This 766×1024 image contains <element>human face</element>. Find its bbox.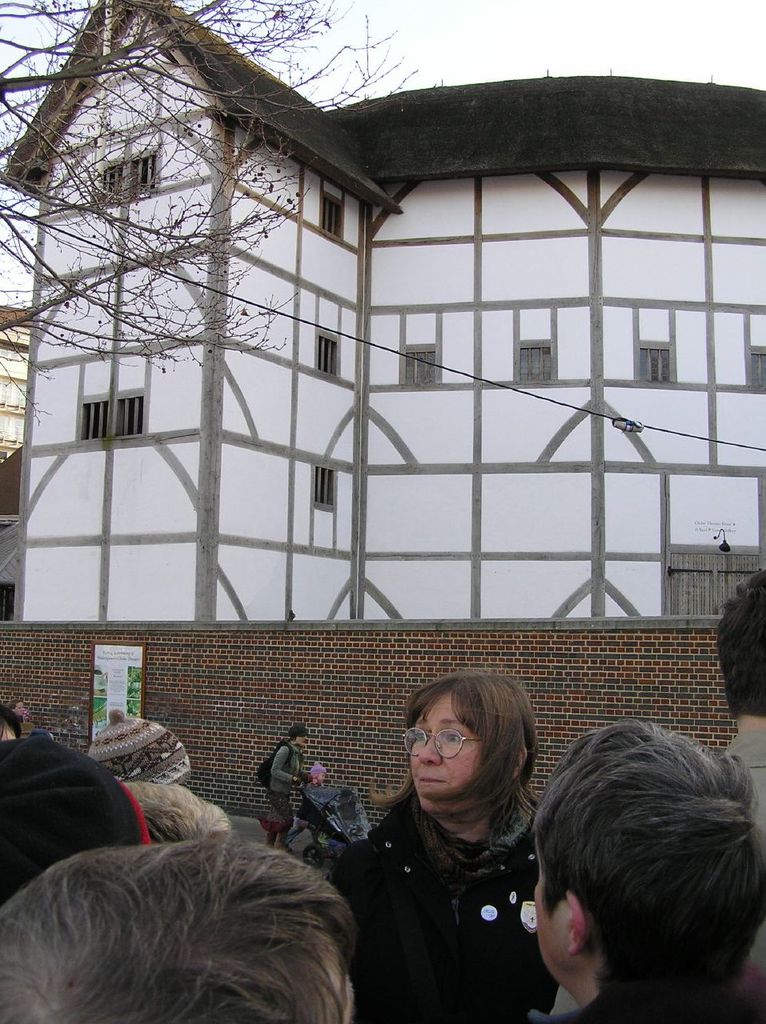
[295,734,310,746].
